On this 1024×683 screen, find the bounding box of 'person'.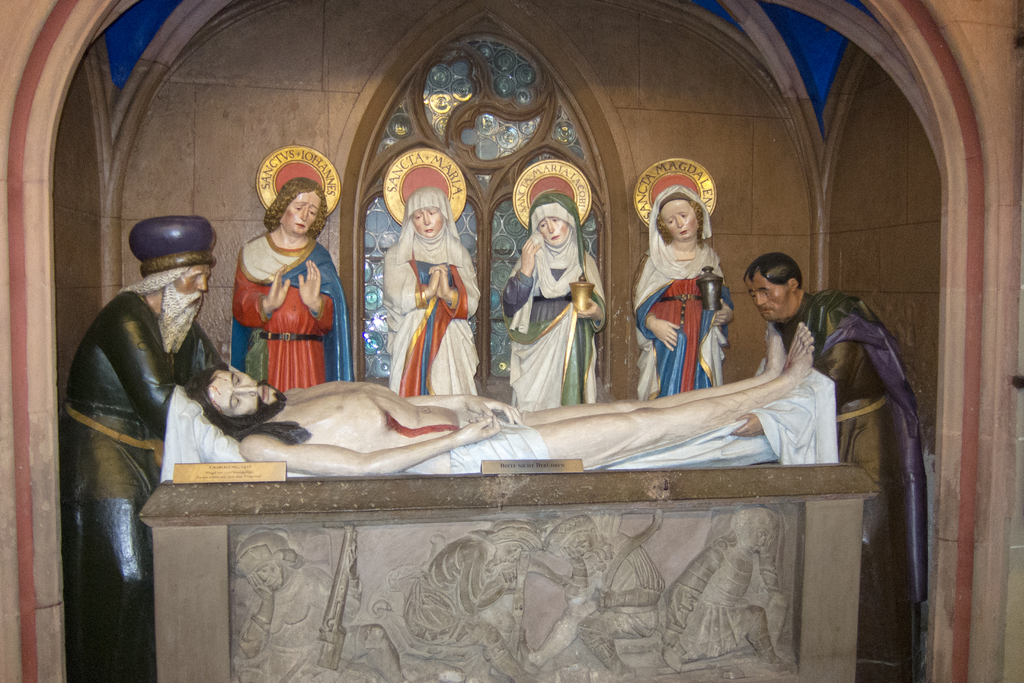
Bounding box: detection(745, 251, 927, 682).
